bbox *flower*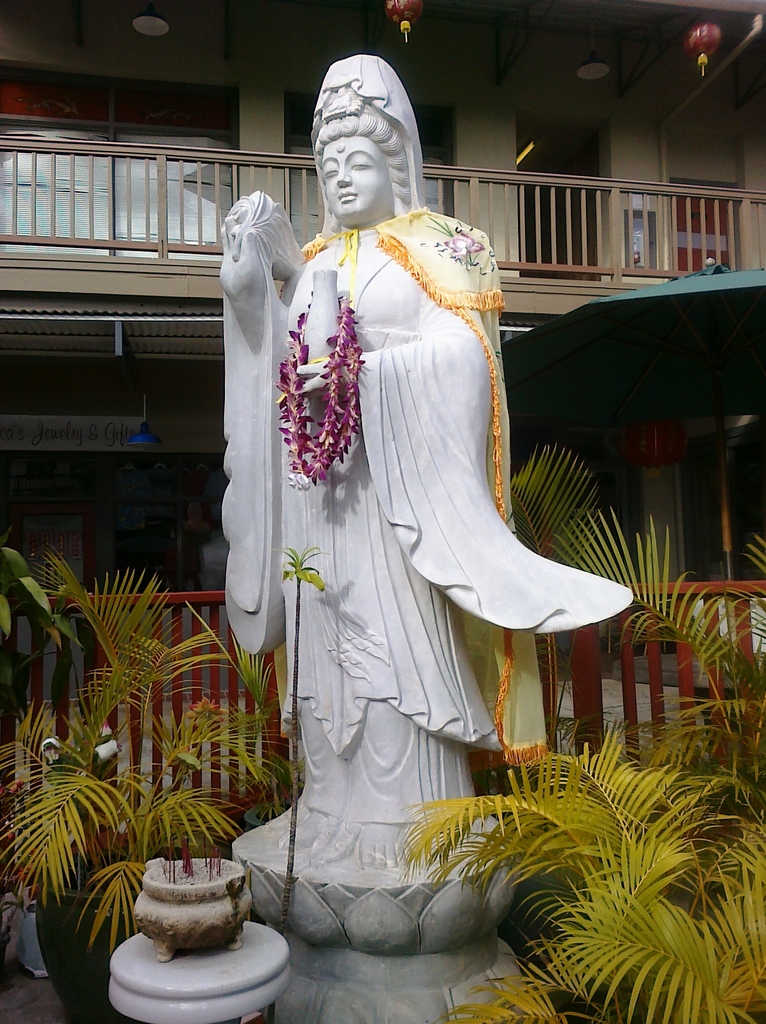
bbox=[444, 229, 486, 259]
